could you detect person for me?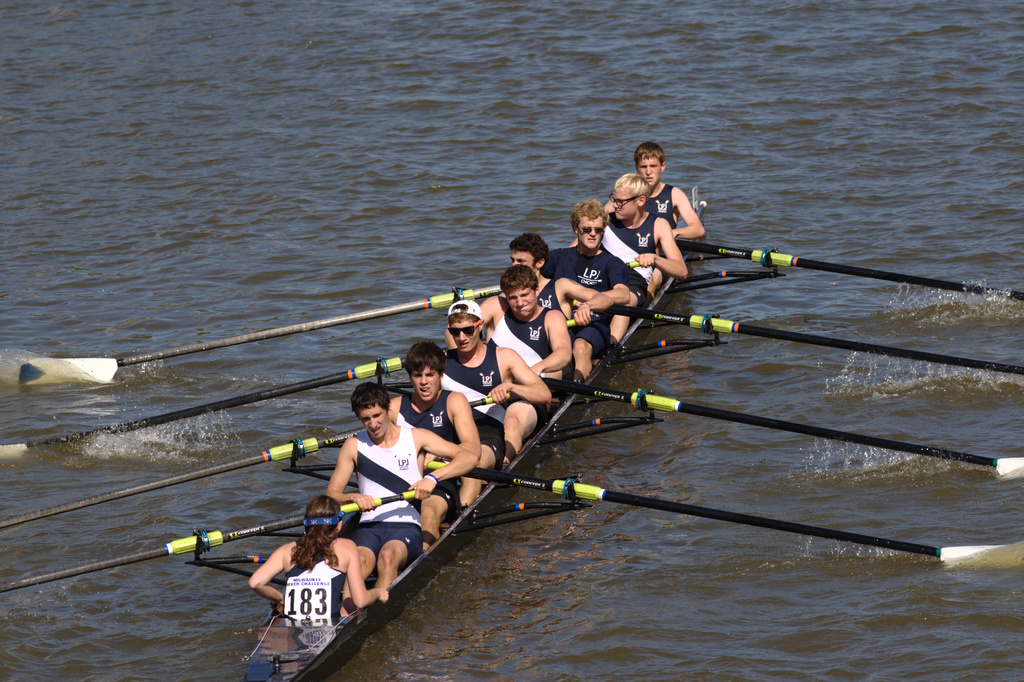
Detection result: 241/489/387/622.
